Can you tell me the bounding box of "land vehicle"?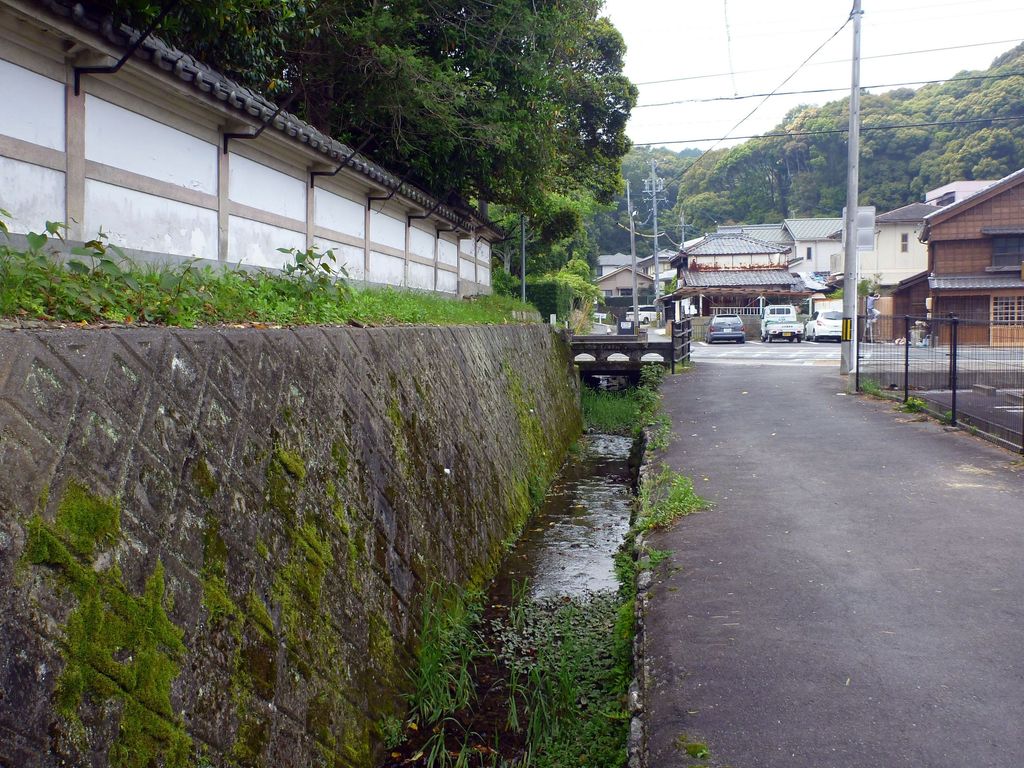
box(758, 303, 803, 345).
